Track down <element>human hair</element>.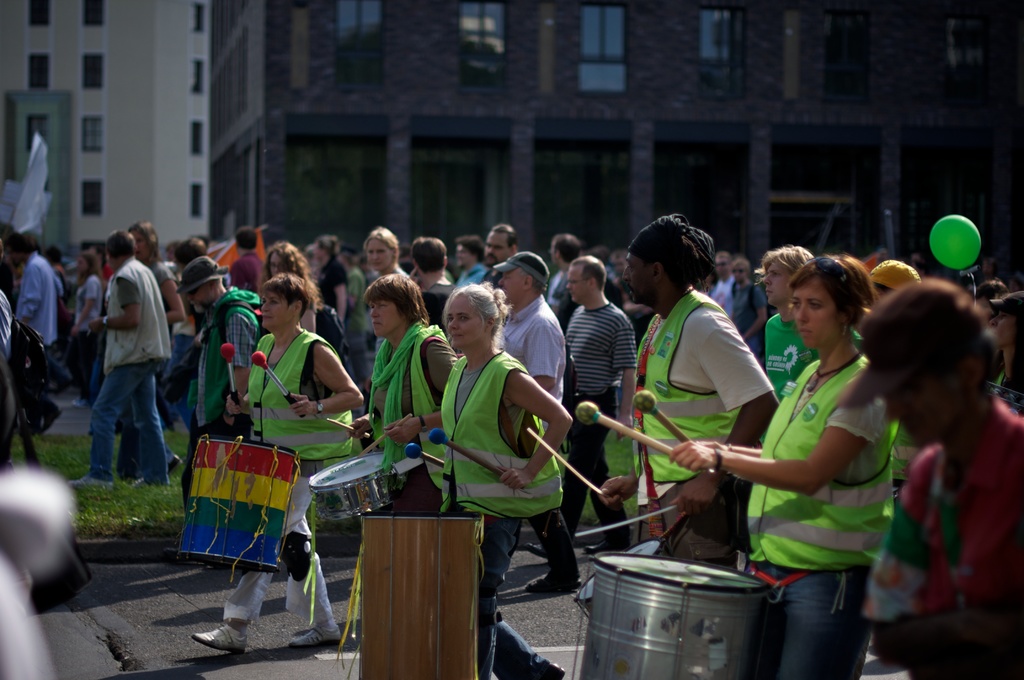
Tracked to 758,240,814,284.
